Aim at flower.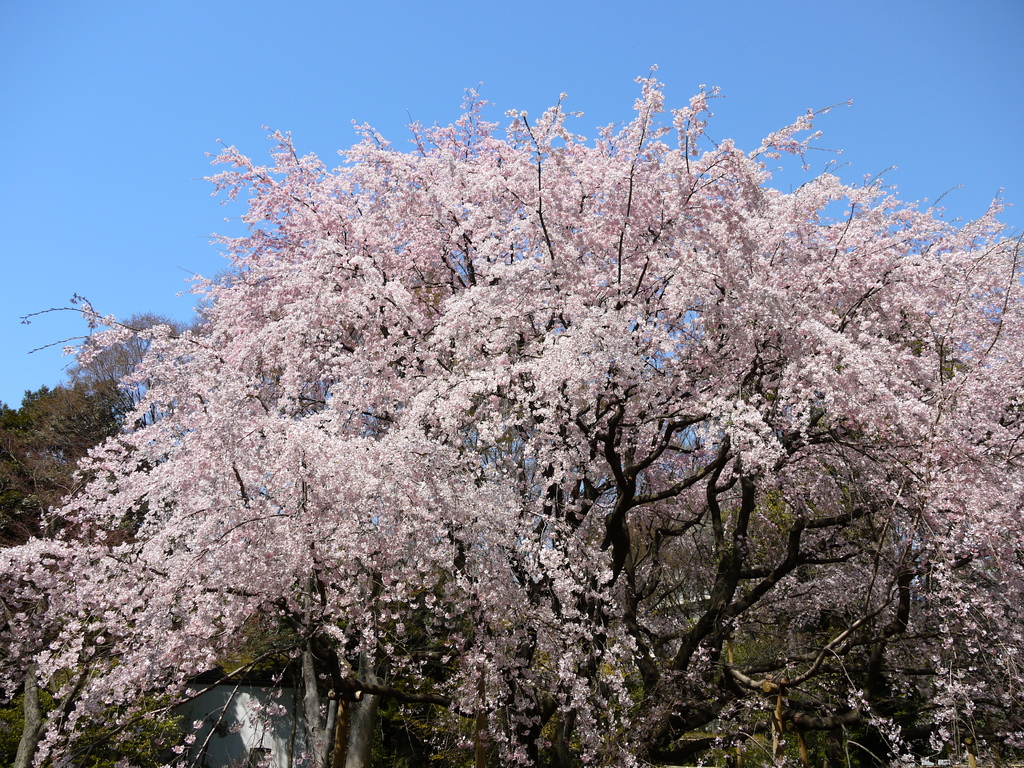
Aimed at bbox=(173, 744, 185, 753).
